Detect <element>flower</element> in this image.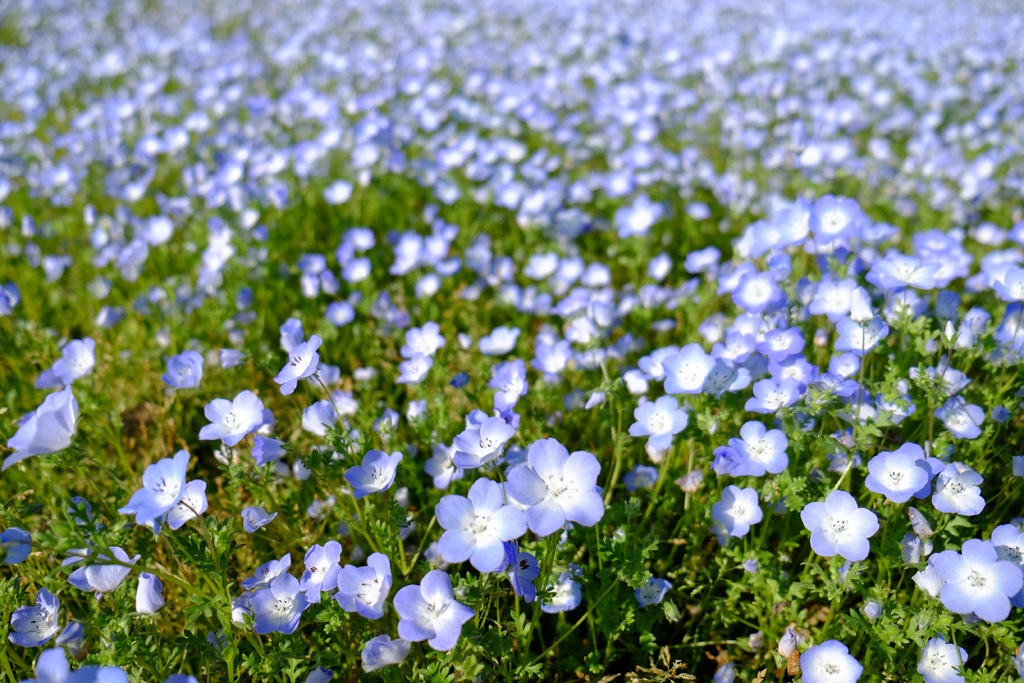
Detection: [left=333, top=551, right=394, bottom=617].
